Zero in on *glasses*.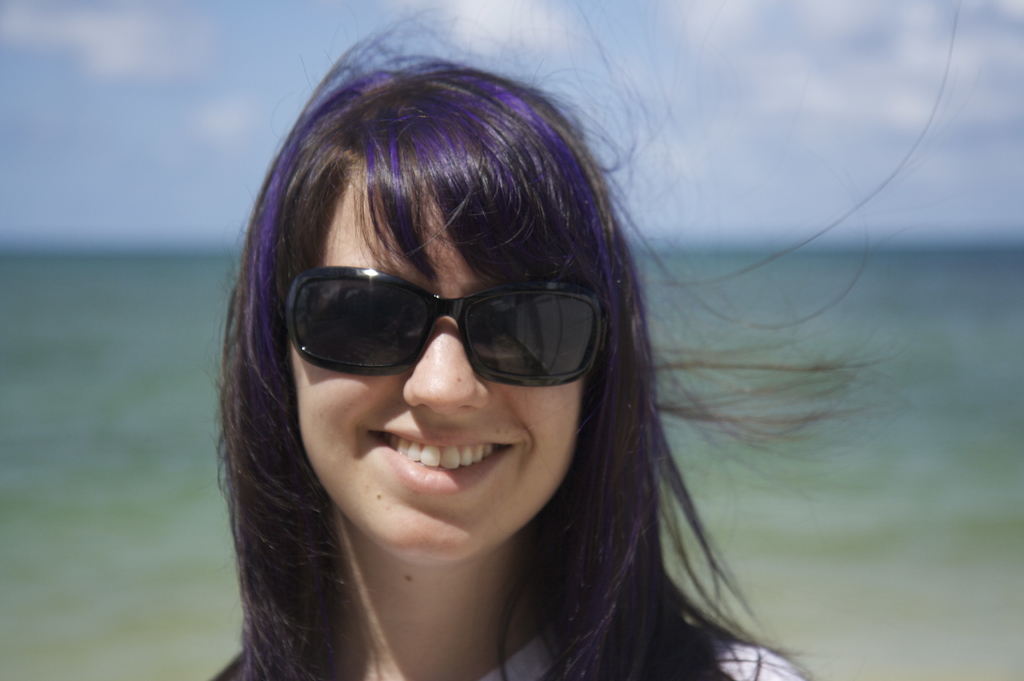
Zeroed in: (285,260,601,381).
